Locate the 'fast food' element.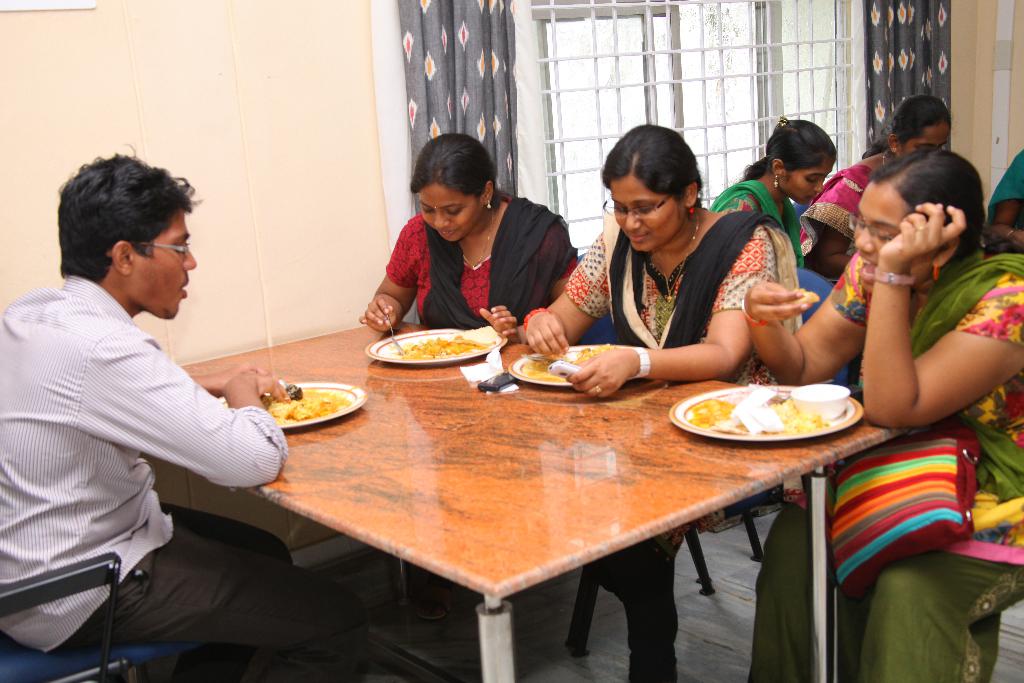
Element bbox: region(383, 318, 485, 374).
